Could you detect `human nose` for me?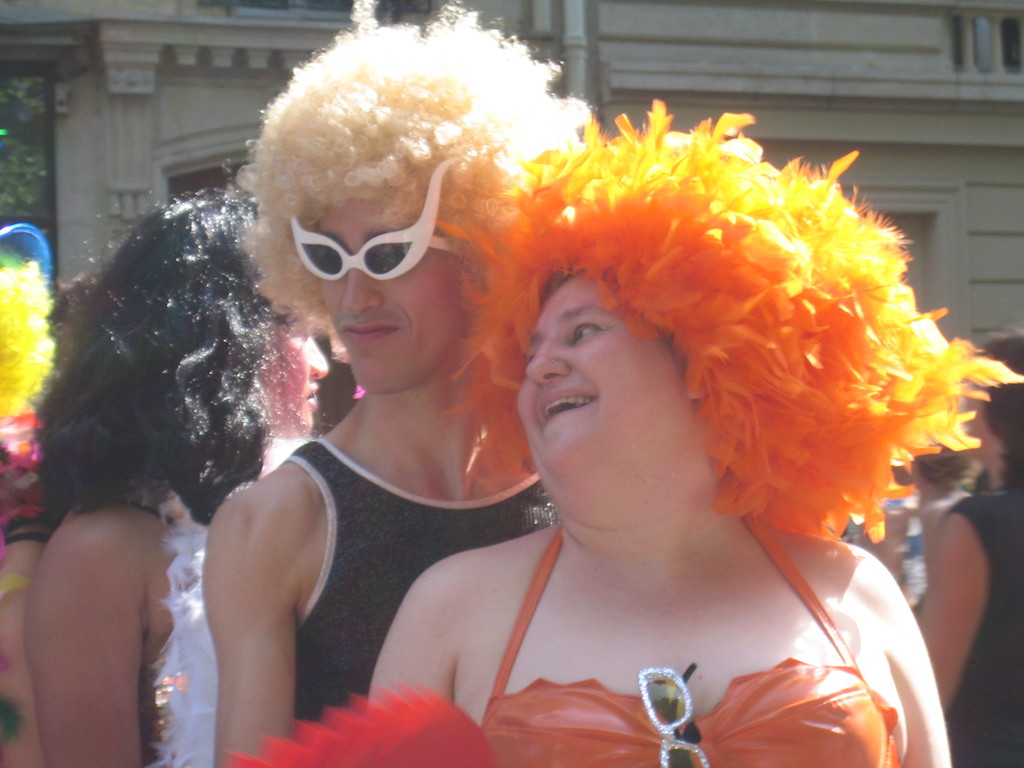
Detection result: 527 330 572 385.
